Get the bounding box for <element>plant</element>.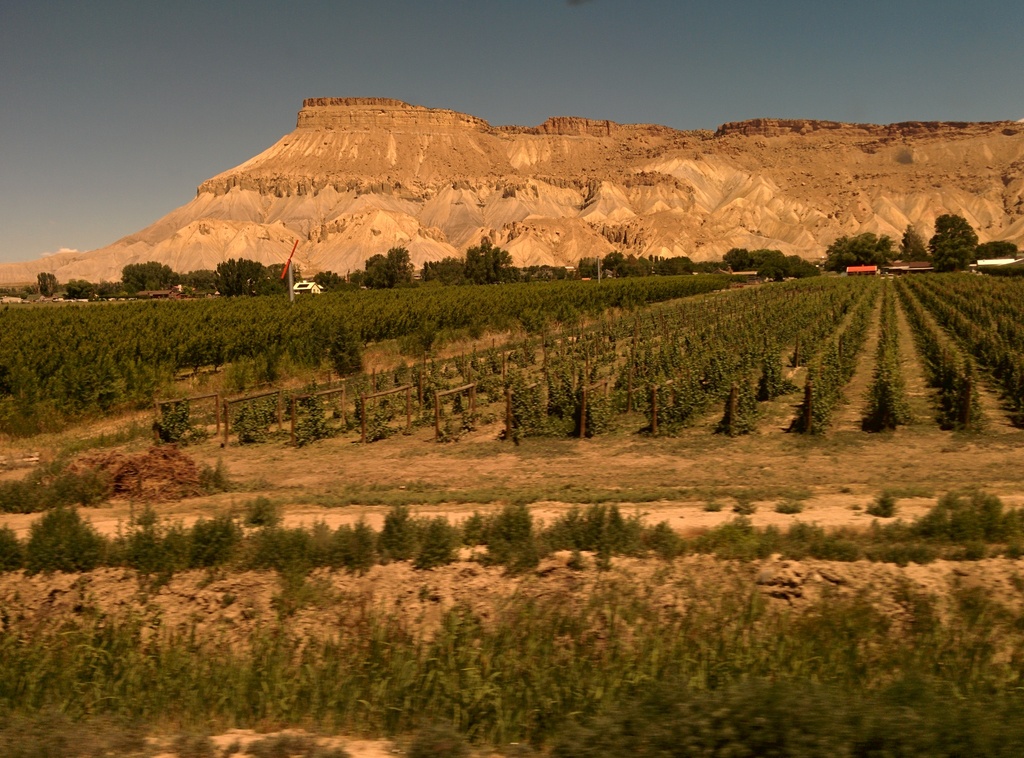
x1=817, y1=522, x2=861, y2=558.
